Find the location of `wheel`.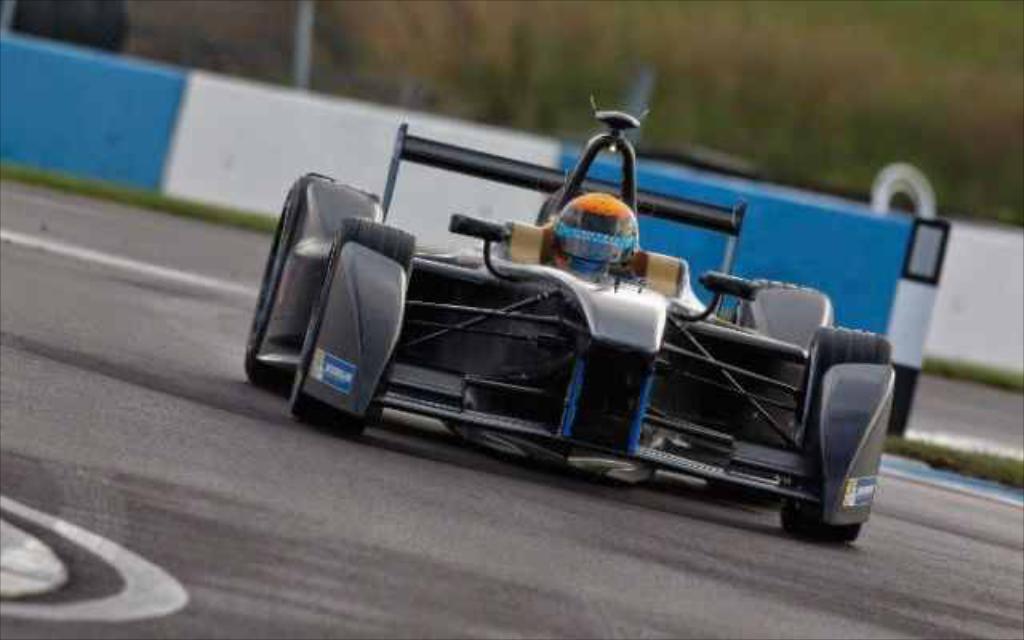
Location: [x1=730, y1=272, x2=829, y2=331].
